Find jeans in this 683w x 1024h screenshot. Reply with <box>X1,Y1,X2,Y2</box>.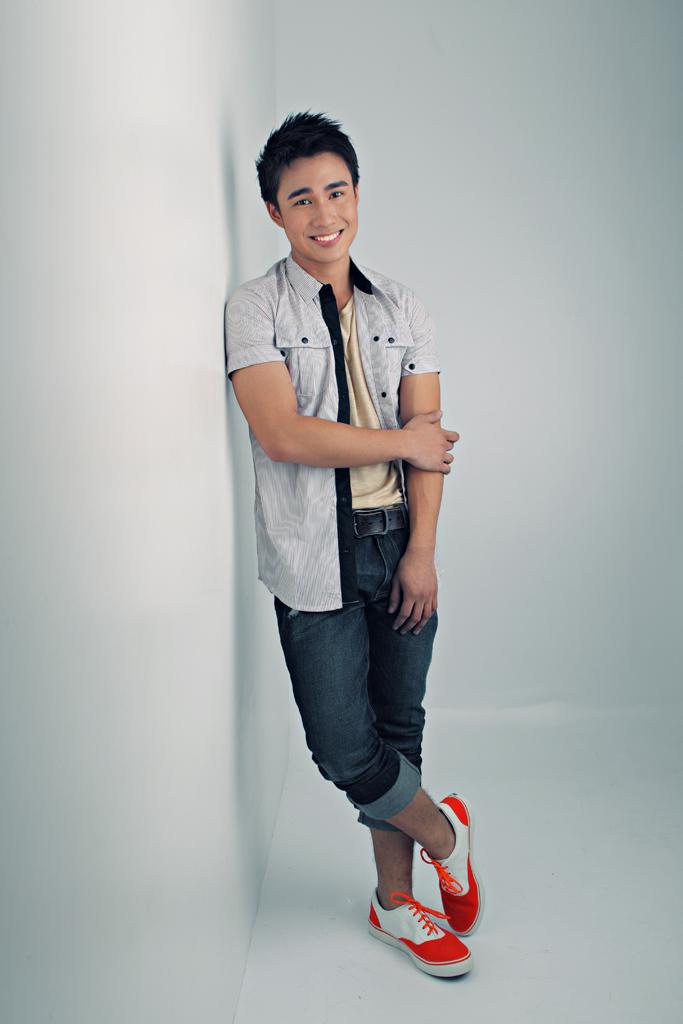
<box>303,561,457,843</box>.
